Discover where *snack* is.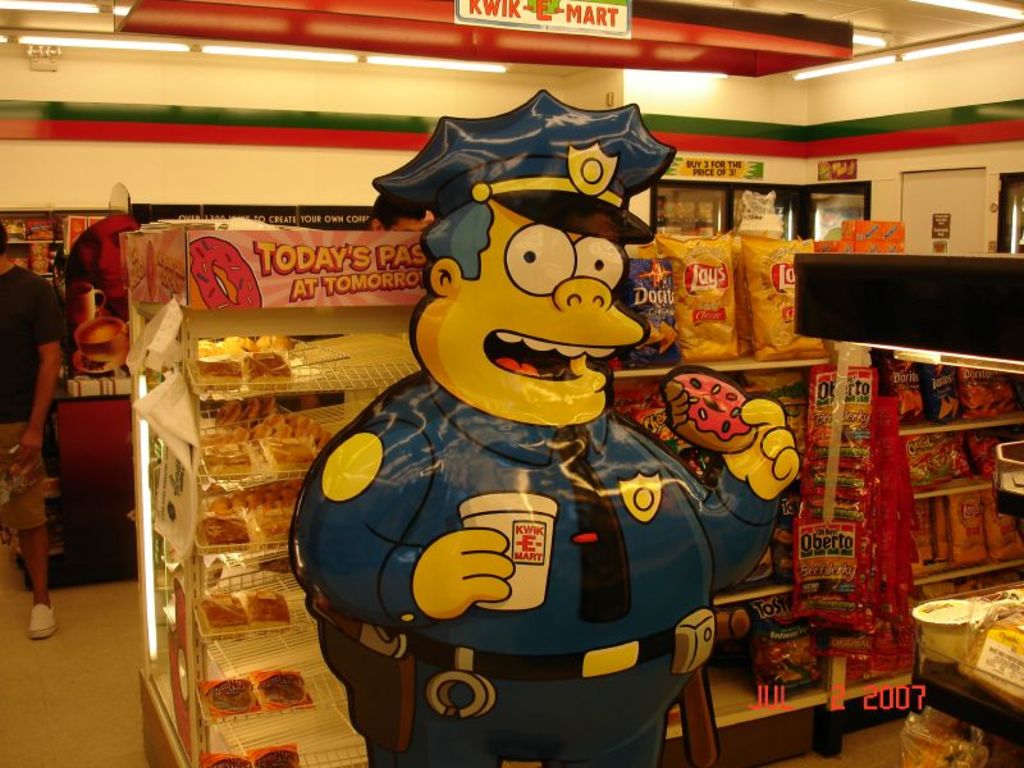
Discovered at box=[908, 438, 951, 485].
